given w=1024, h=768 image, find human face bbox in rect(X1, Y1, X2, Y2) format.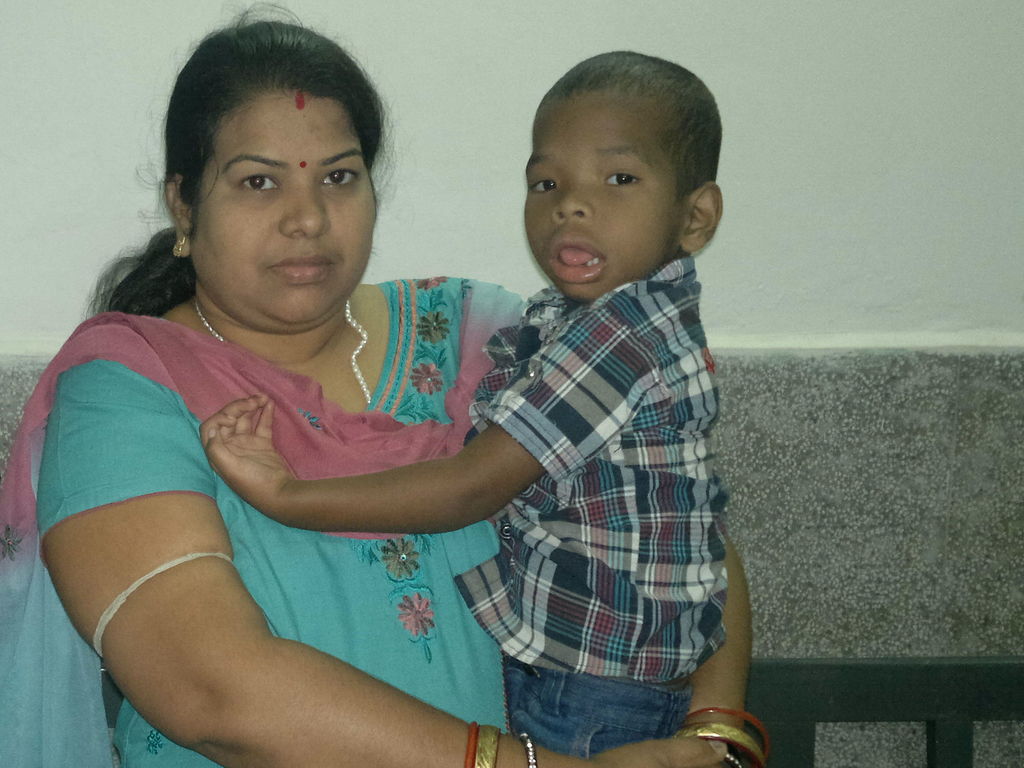
rect(523, 102, 682, 300).
